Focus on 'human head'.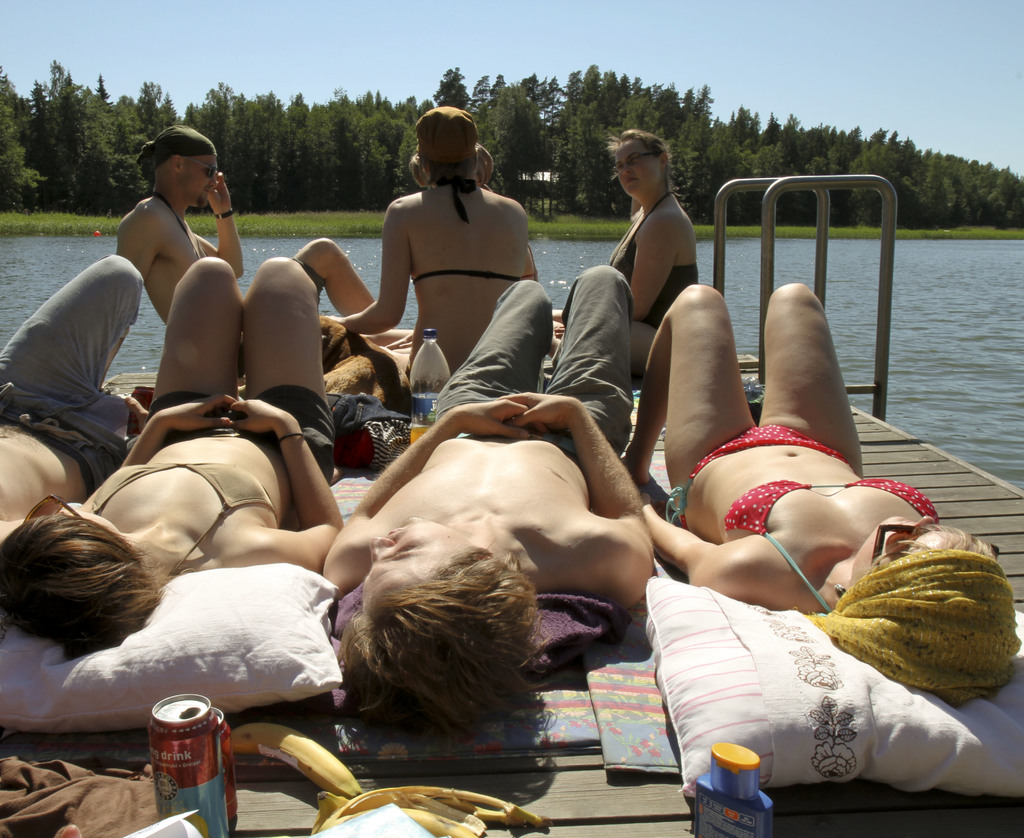
Focused at detection(411, 105, 483, 178).
